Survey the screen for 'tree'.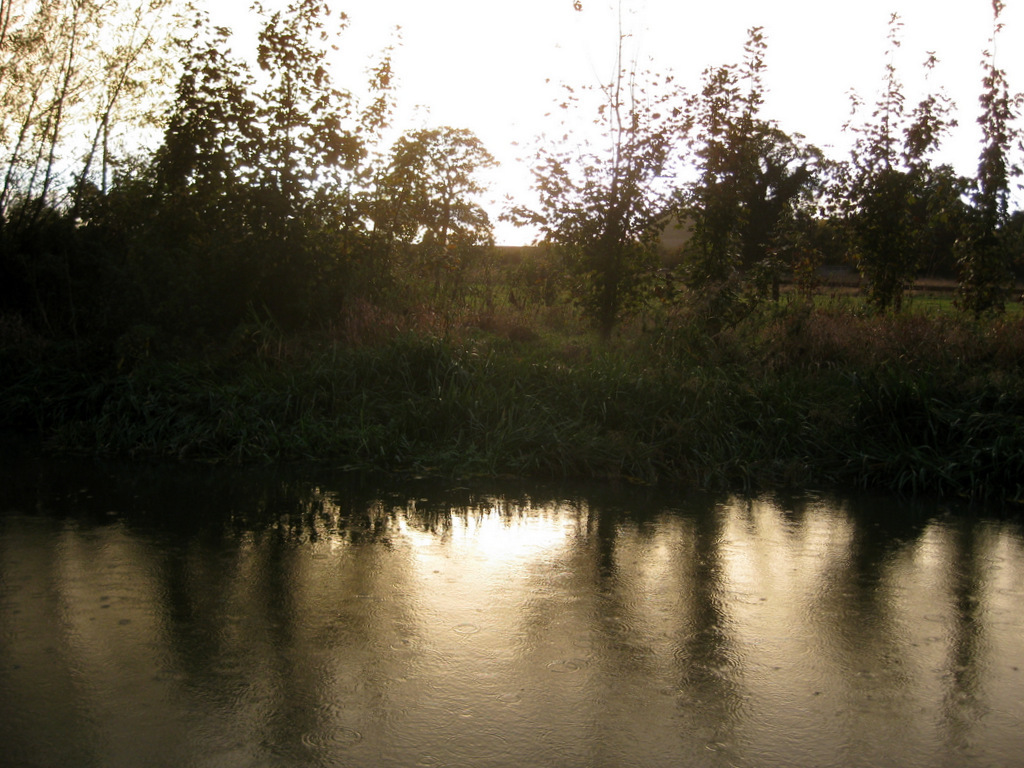
Survey found: box=[825, 2, 957, 334].
